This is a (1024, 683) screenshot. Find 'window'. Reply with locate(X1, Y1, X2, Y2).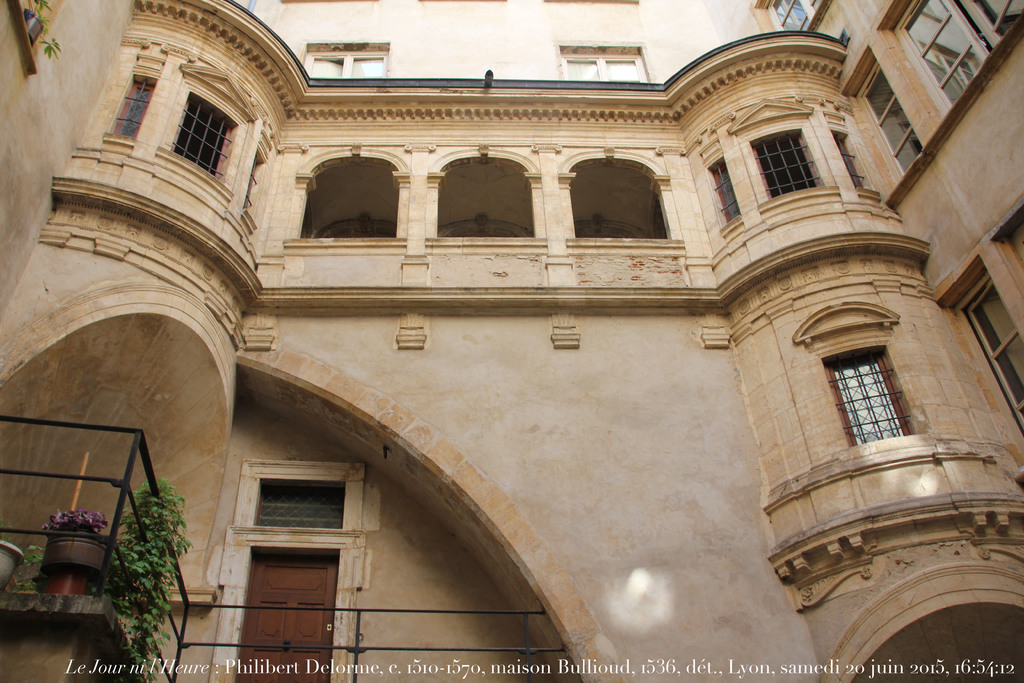
locate(883, 0, 1023, 120).
